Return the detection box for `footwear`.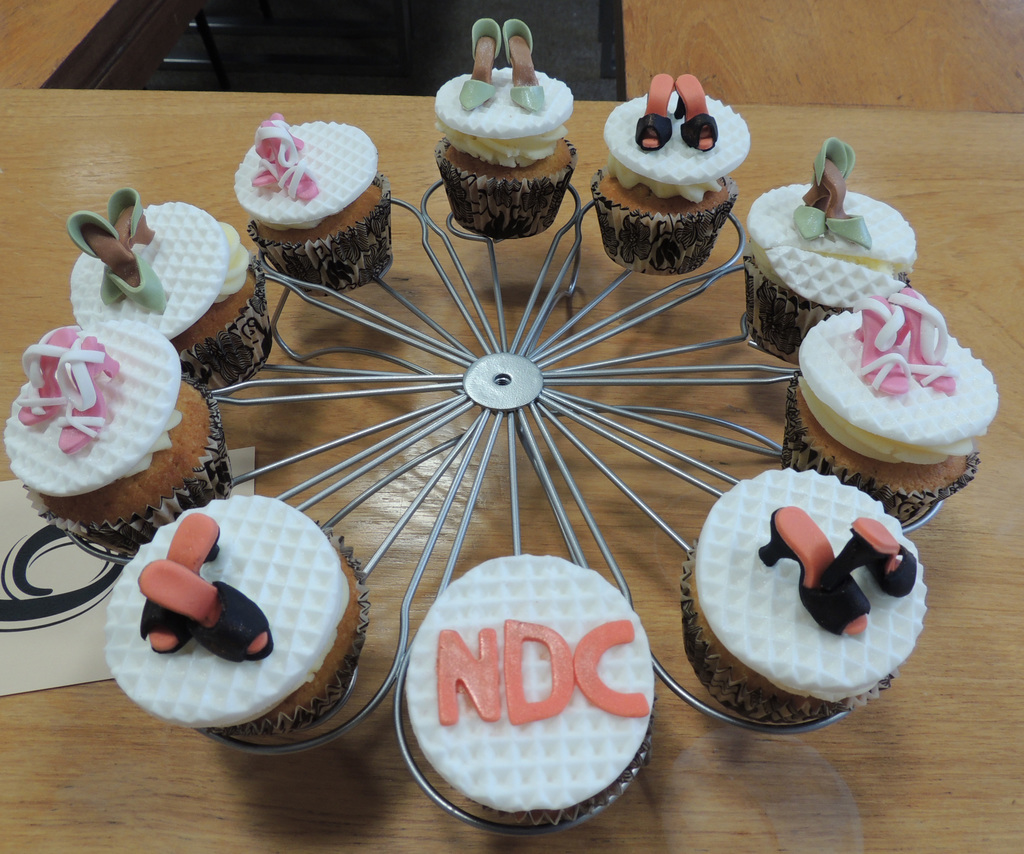
<bbox>139, 512, 221, 649</bbox>.
